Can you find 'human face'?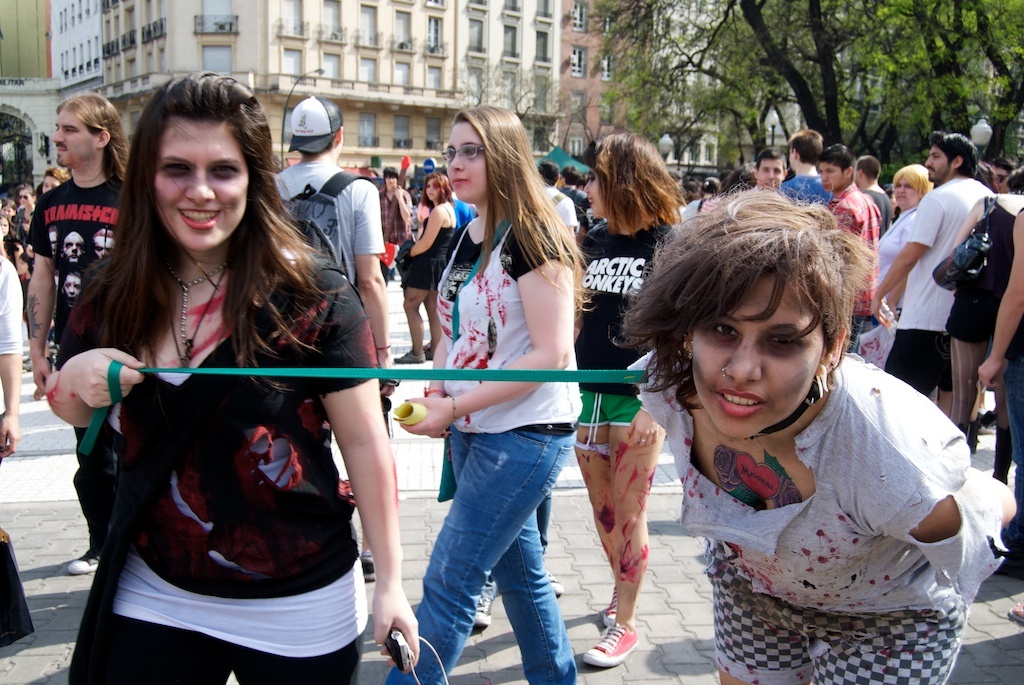
Yes, bounding box: crop(156, 119, 249, 253).
